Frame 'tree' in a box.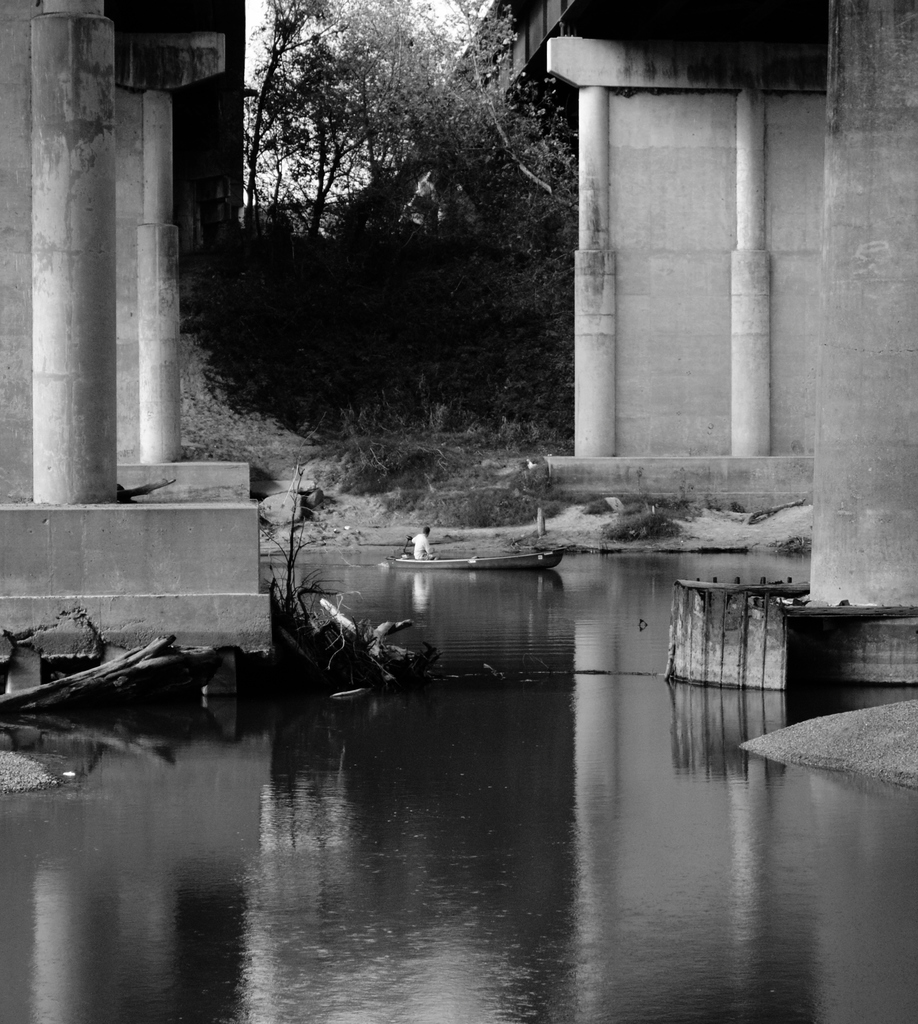
<box>240,0,365,223</box>.
